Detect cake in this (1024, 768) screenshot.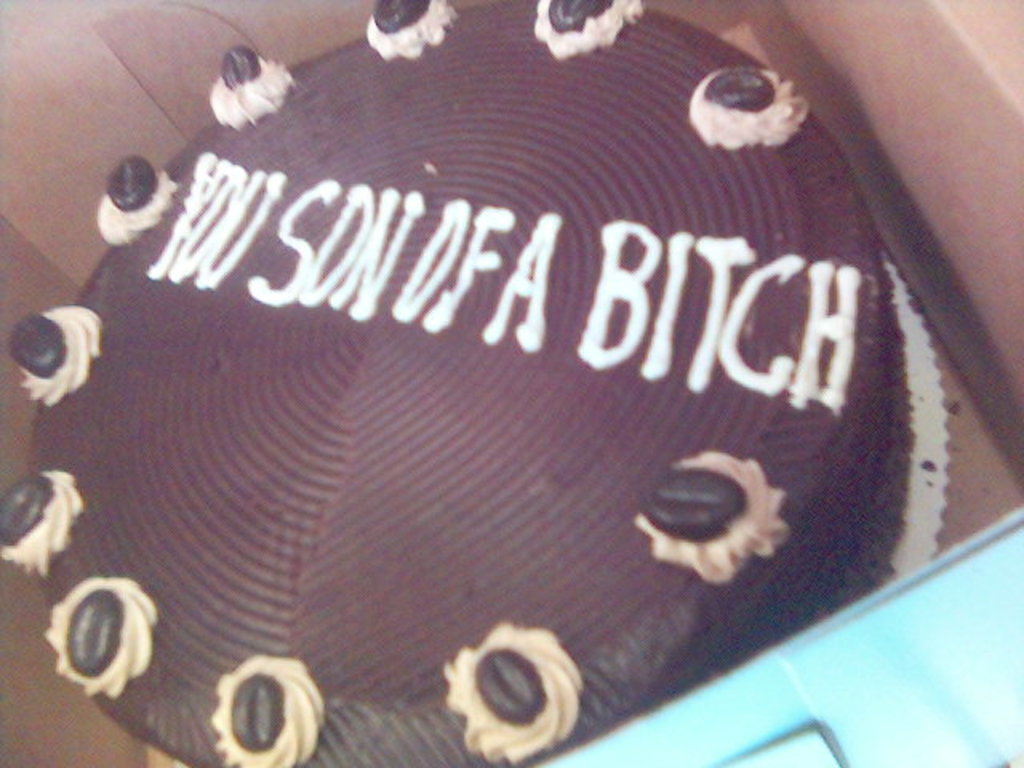
Detection: bbox(0, 0, 906, 766).
